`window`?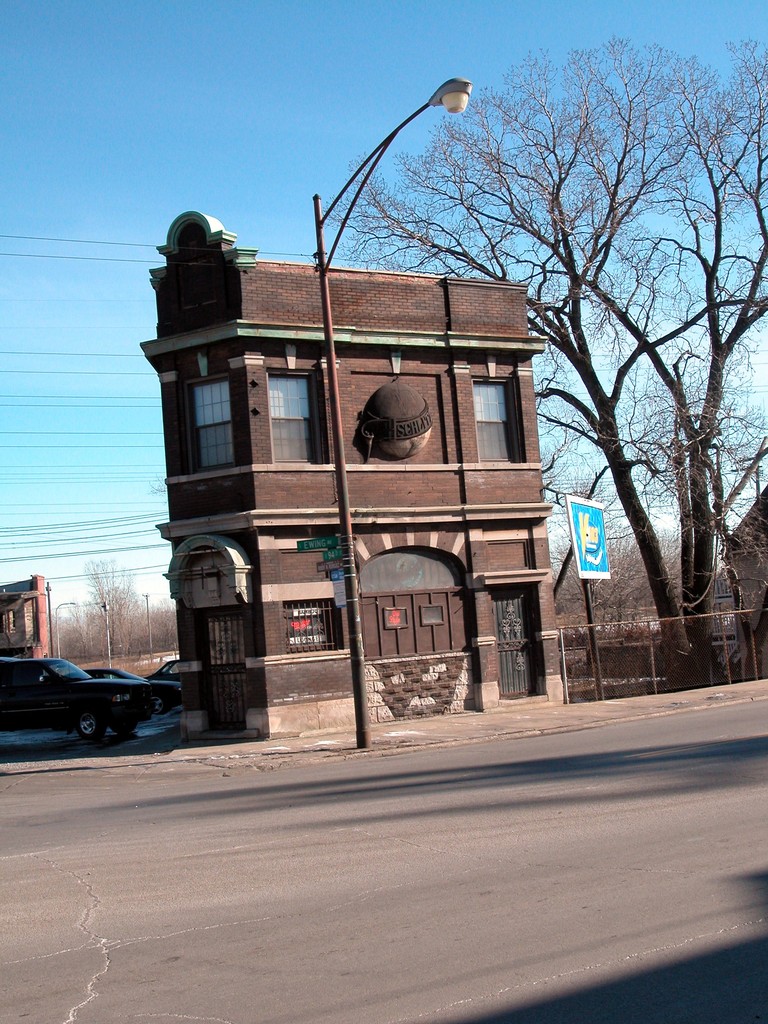
(471,375,522,455)
